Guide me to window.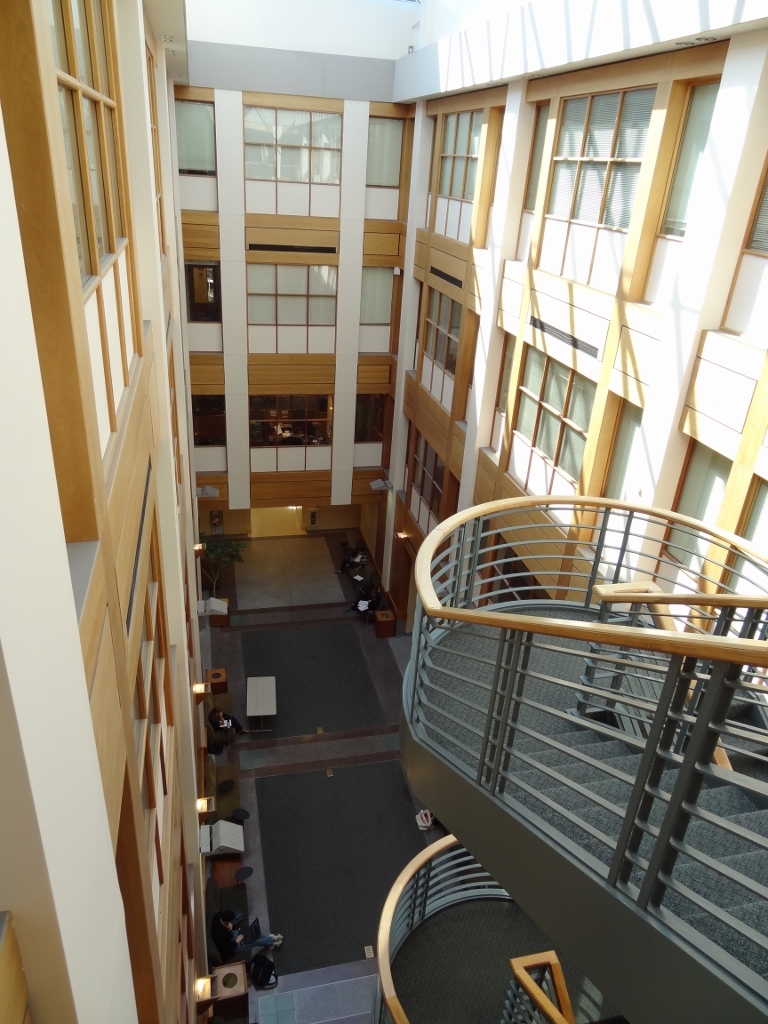
Guidance: left=247, top=263, right=339, bottom=361.
